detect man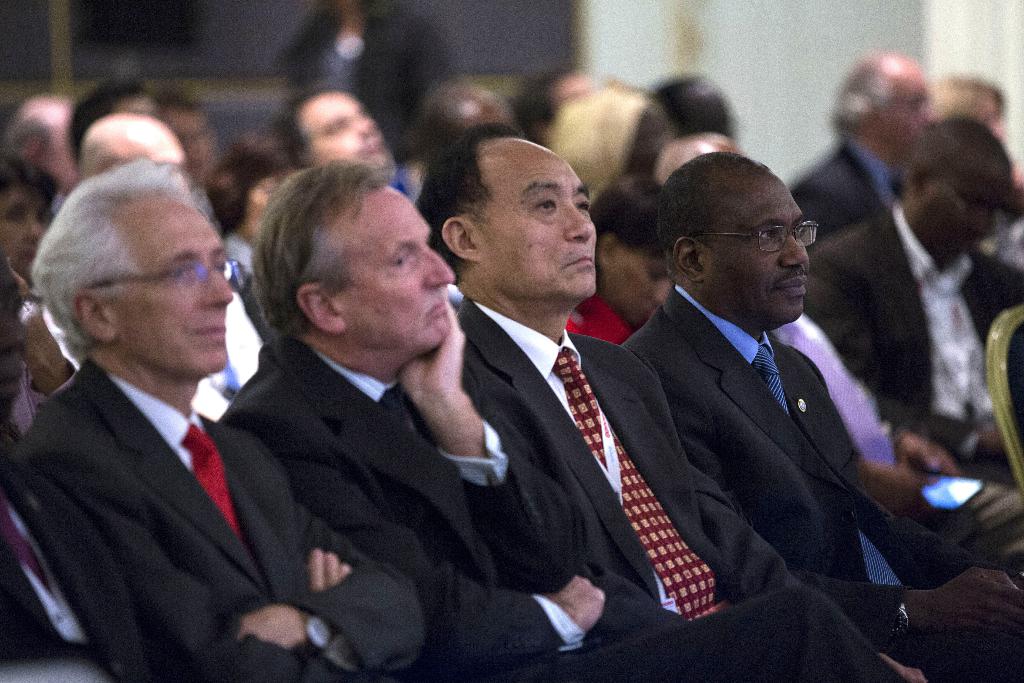
locate(800, 117, 1023, 473)
